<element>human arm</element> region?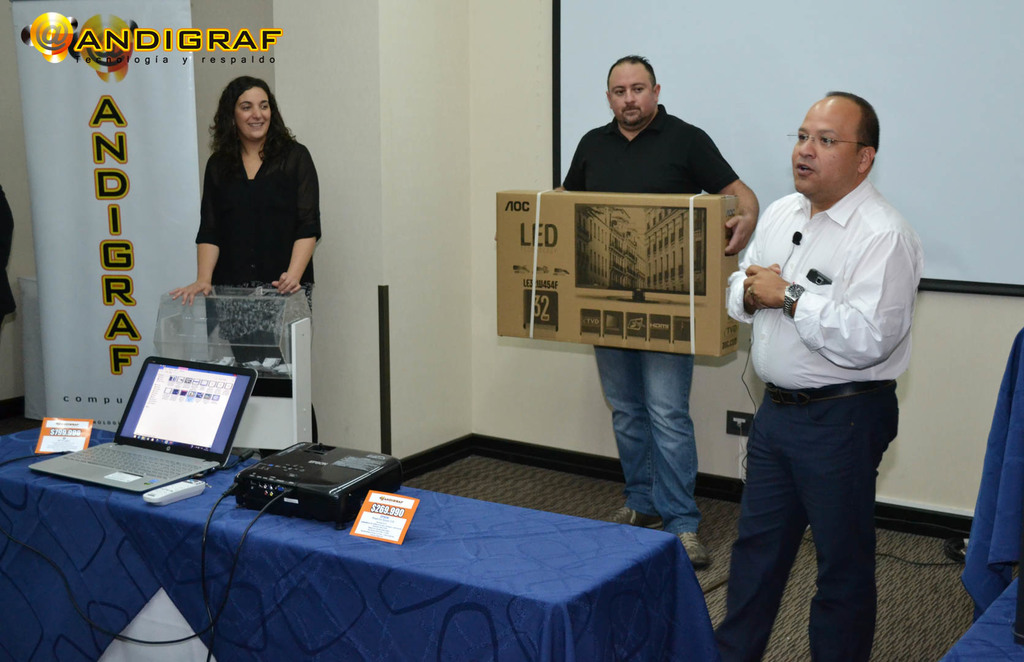
[left=553, top=136, right=586, bottom=191]
